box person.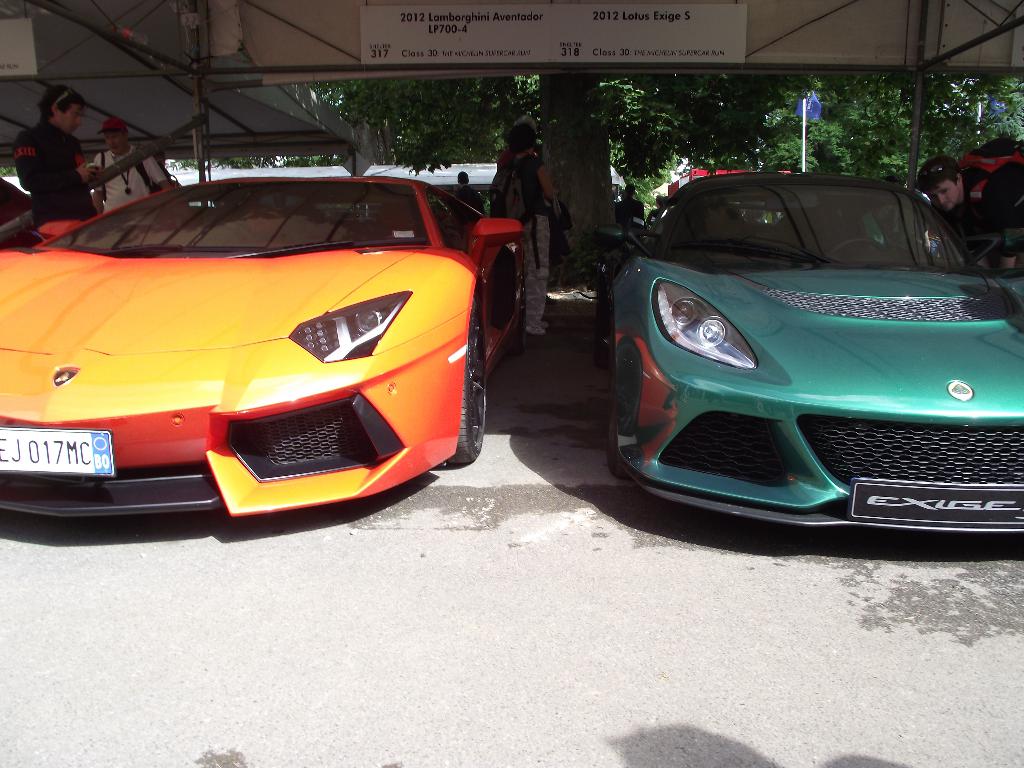
(left=508, top=117, right=556, bottom=342).
